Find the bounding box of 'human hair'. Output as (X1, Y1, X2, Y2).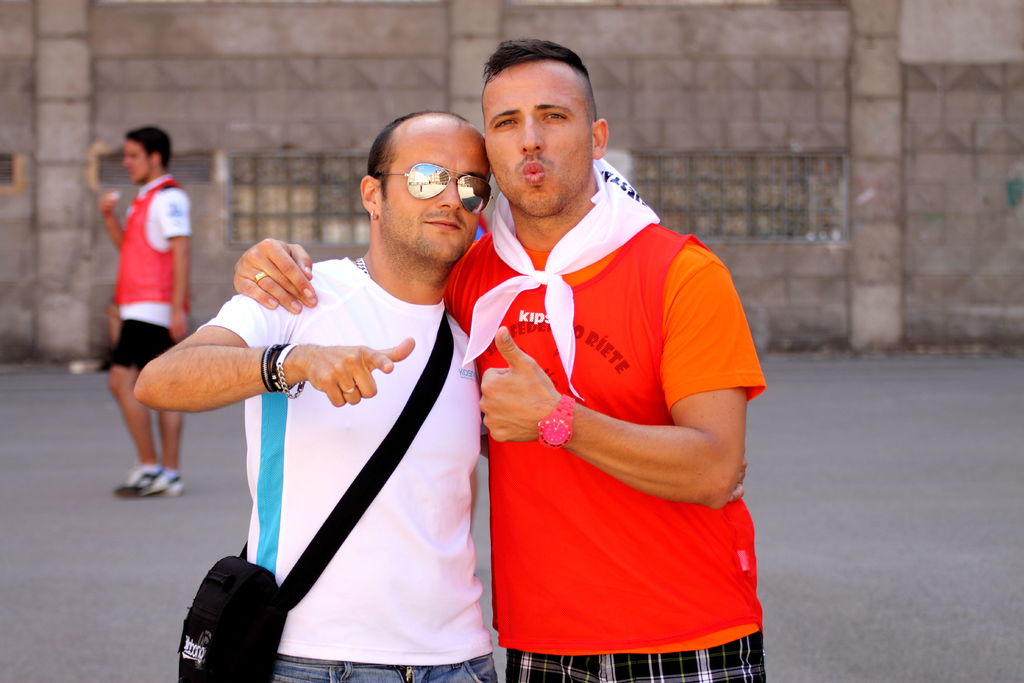
(125, 127, 173, 172).
